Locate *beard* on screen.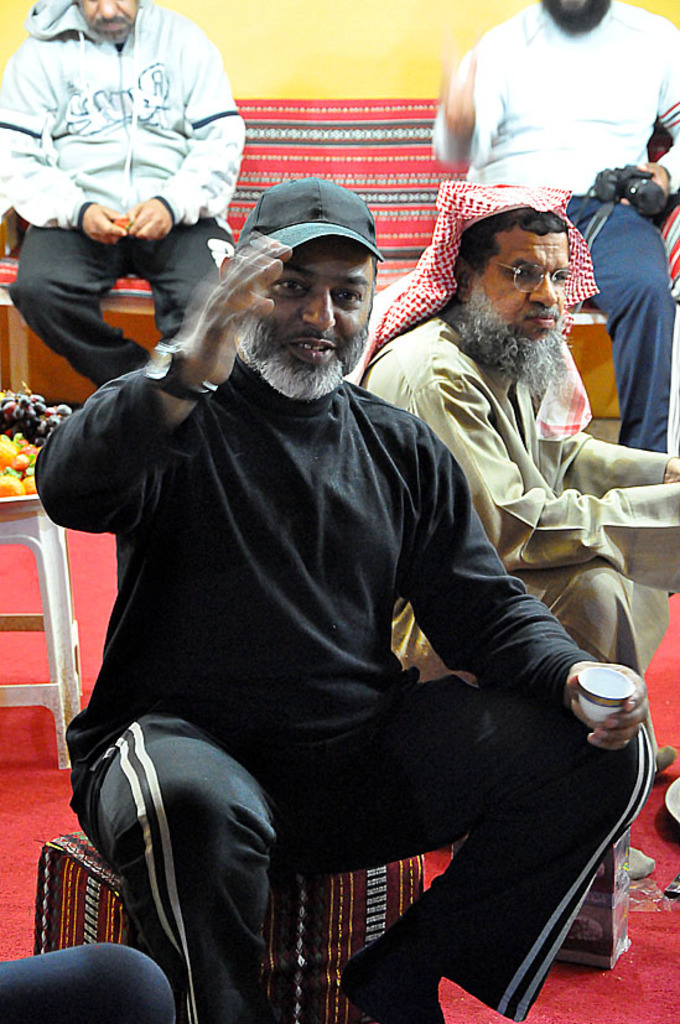
On screen at (90, 10, 135, 46).
